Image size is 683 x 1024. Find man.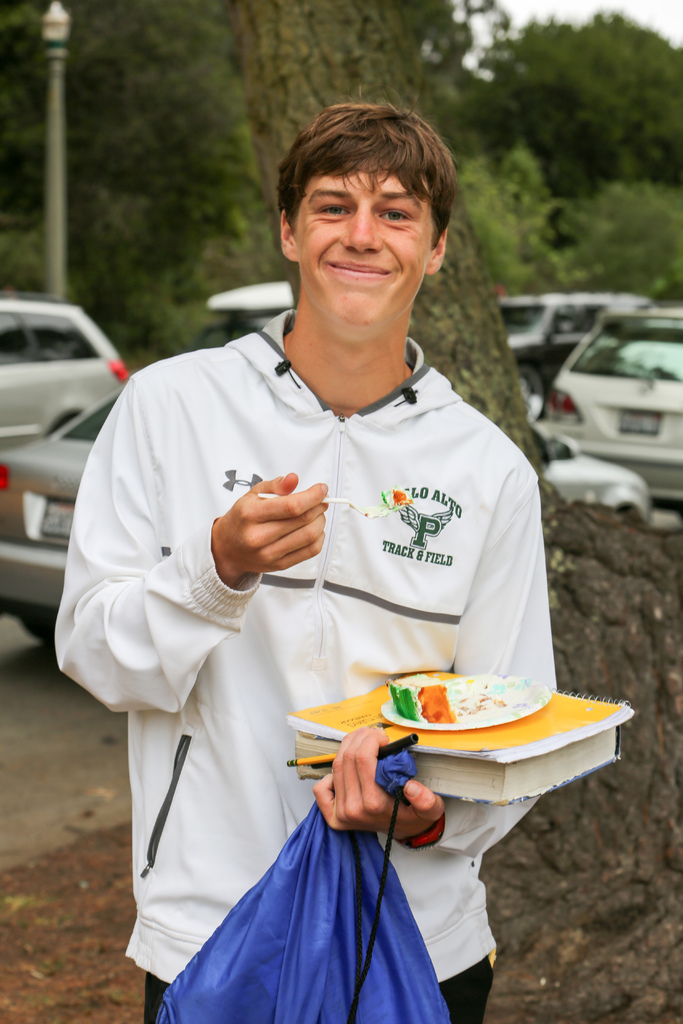
66 116 577 973.
